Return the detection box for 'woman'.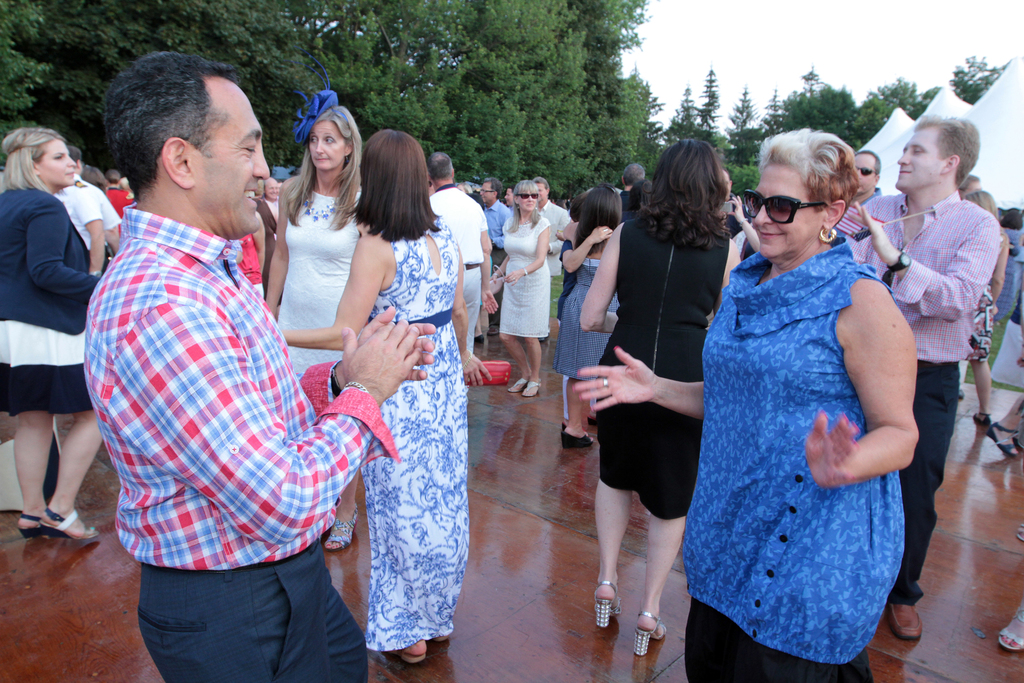
[986,281,1023,462].
